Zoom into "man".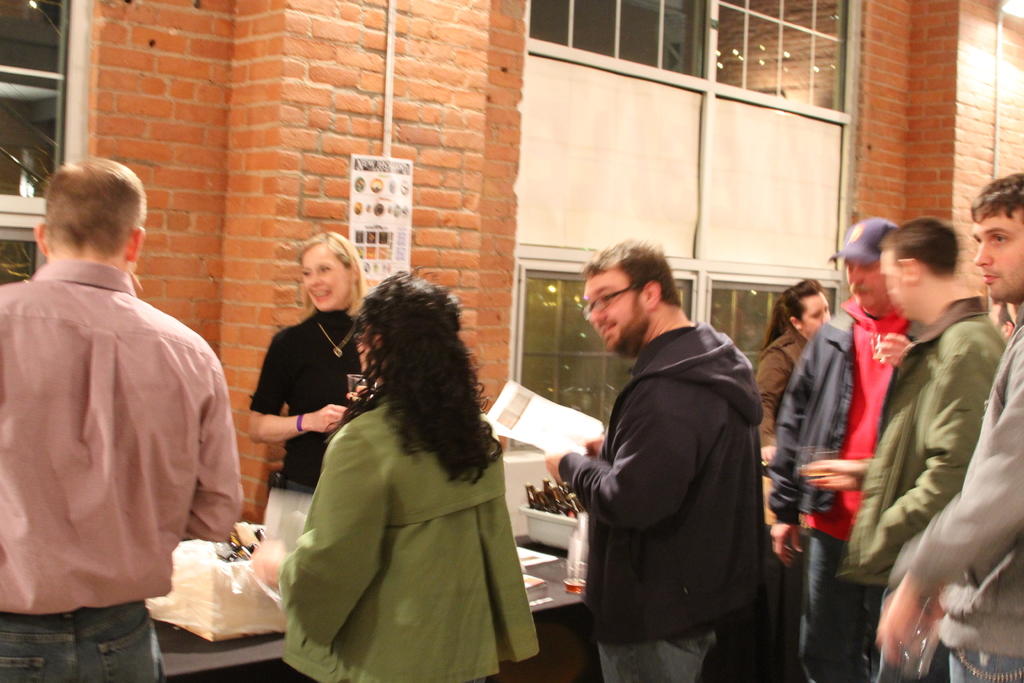
Zoom target: (x1=879, y1=171, x2=1023, y2=682).
